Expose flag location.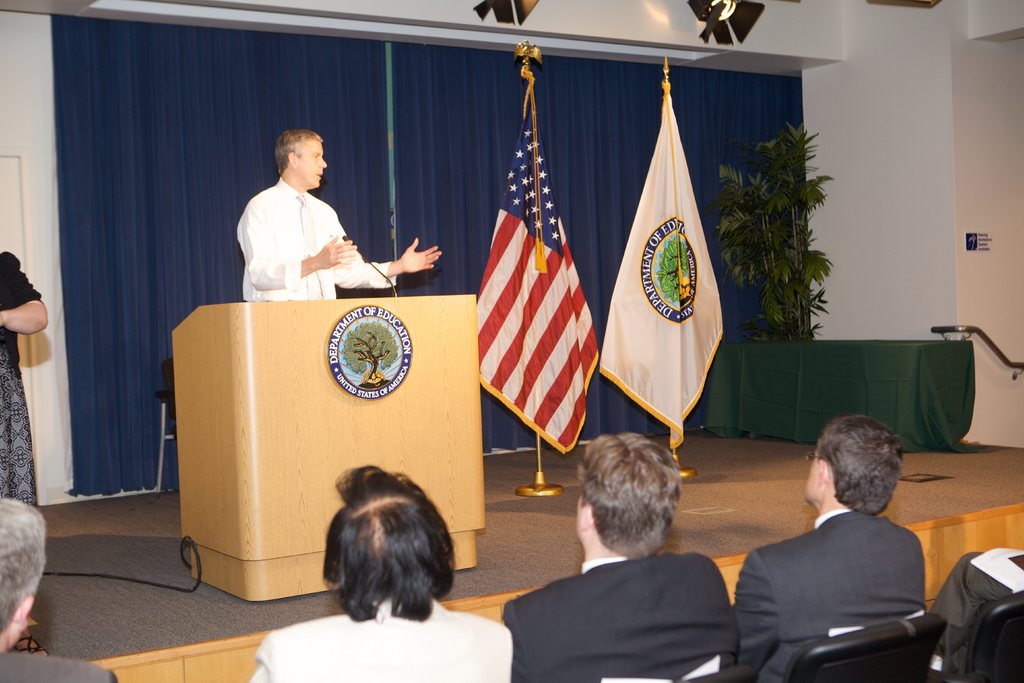
Exposed at l=473, t=119, r=605, b=479.
